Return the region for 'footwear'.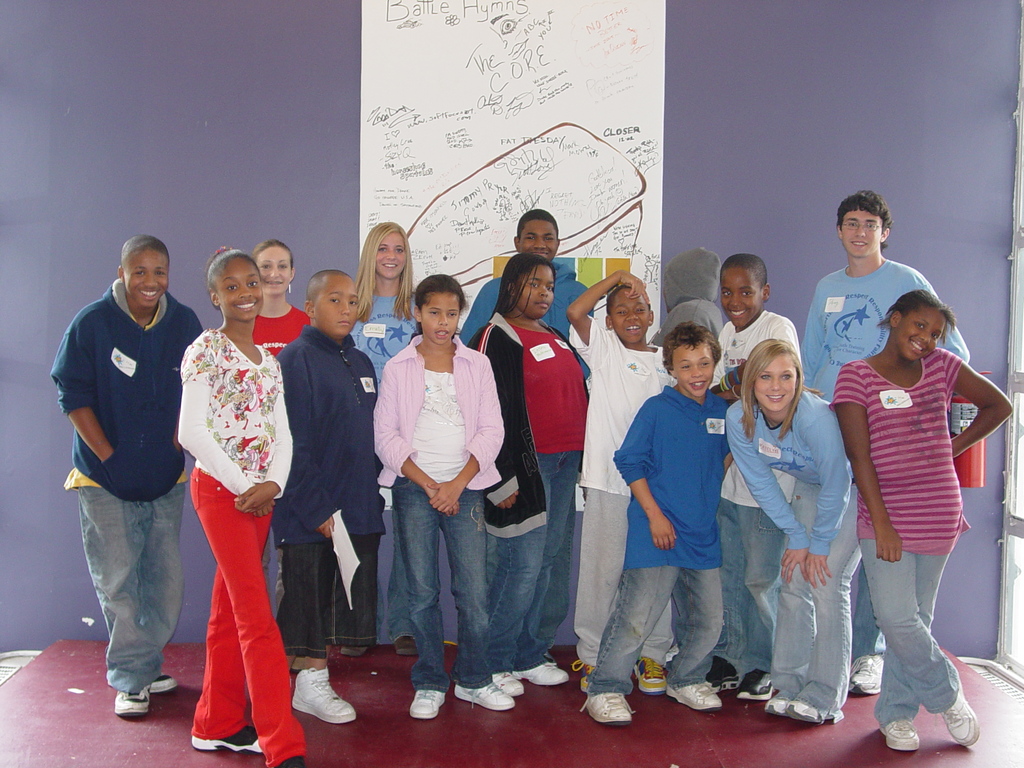
Rect(452, 682, 514, 713).
